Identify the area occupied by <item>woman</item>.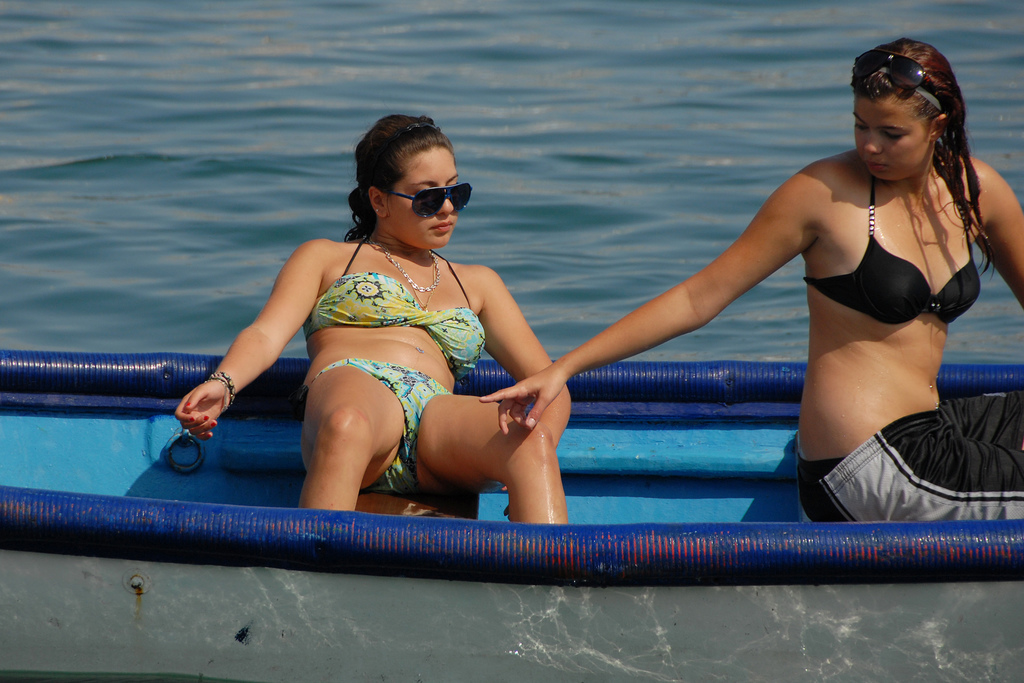
Area: locate(169, 103, 578, 539).
